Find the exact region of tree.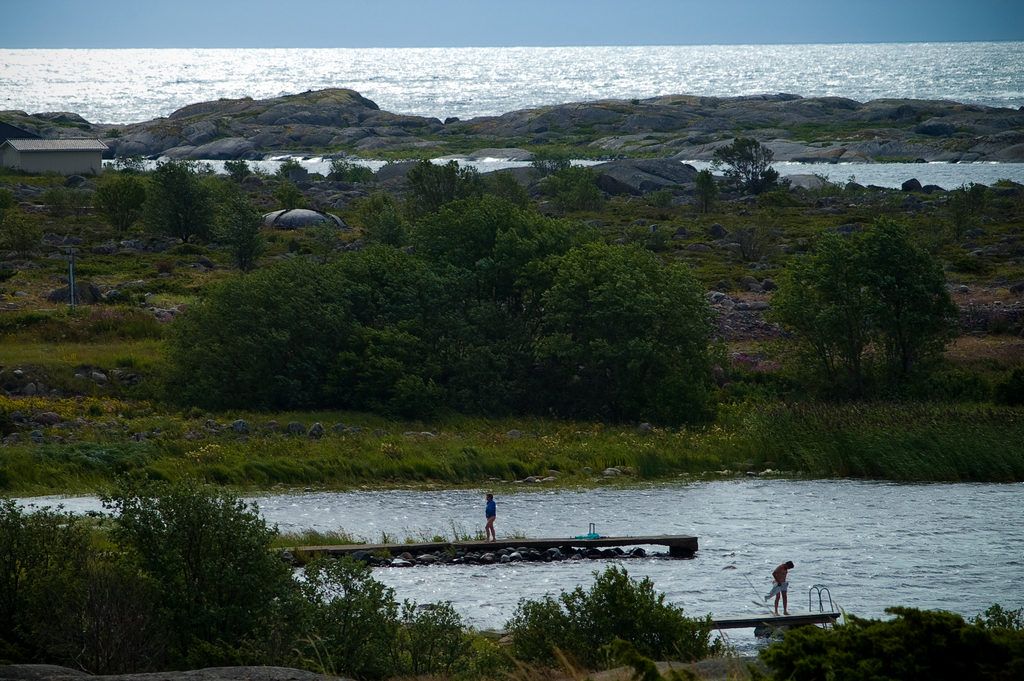
Exact region: x1=762, y1=217, x2=971, y2=401.
